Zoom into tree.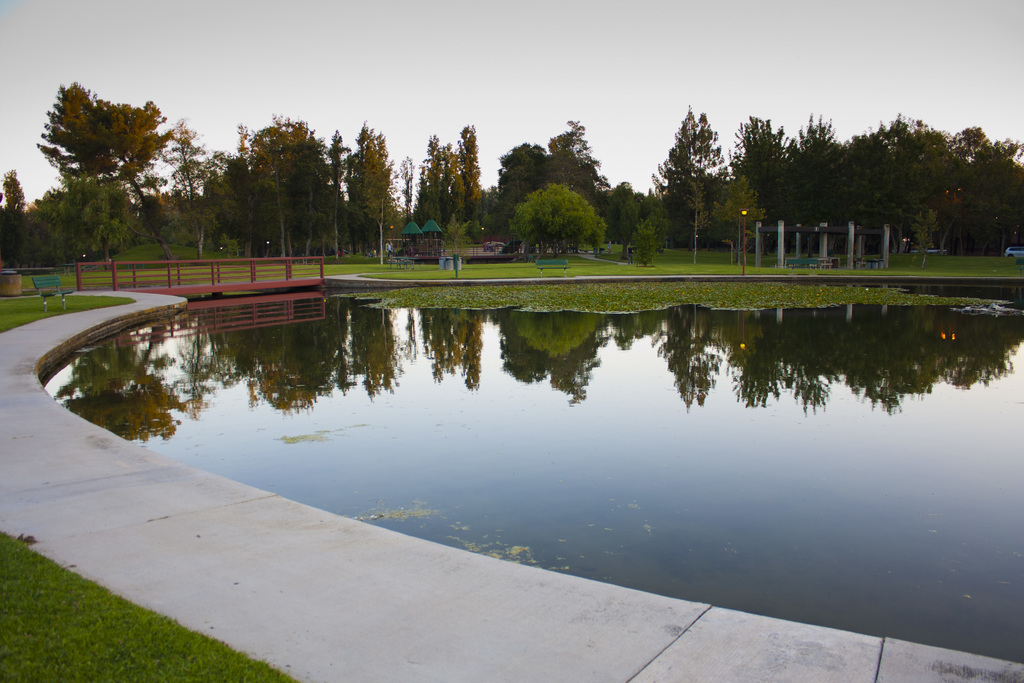
Zoom target: crop(447, 212, 468, 252).
